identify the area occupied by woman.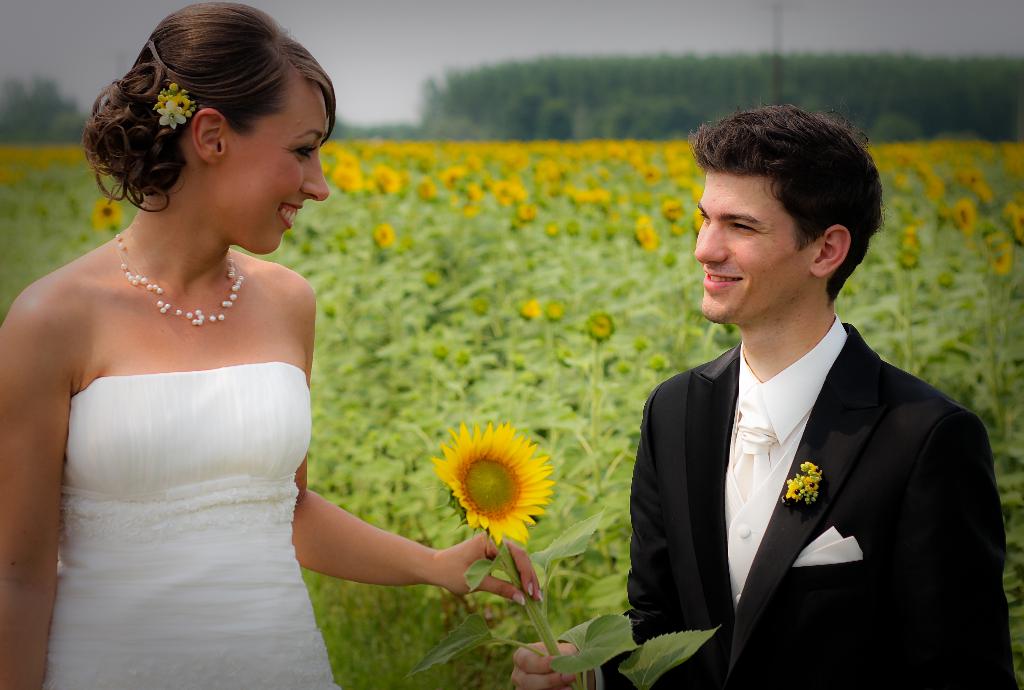
Area: (x1=0, y1=3, x2=538, y2=689).
